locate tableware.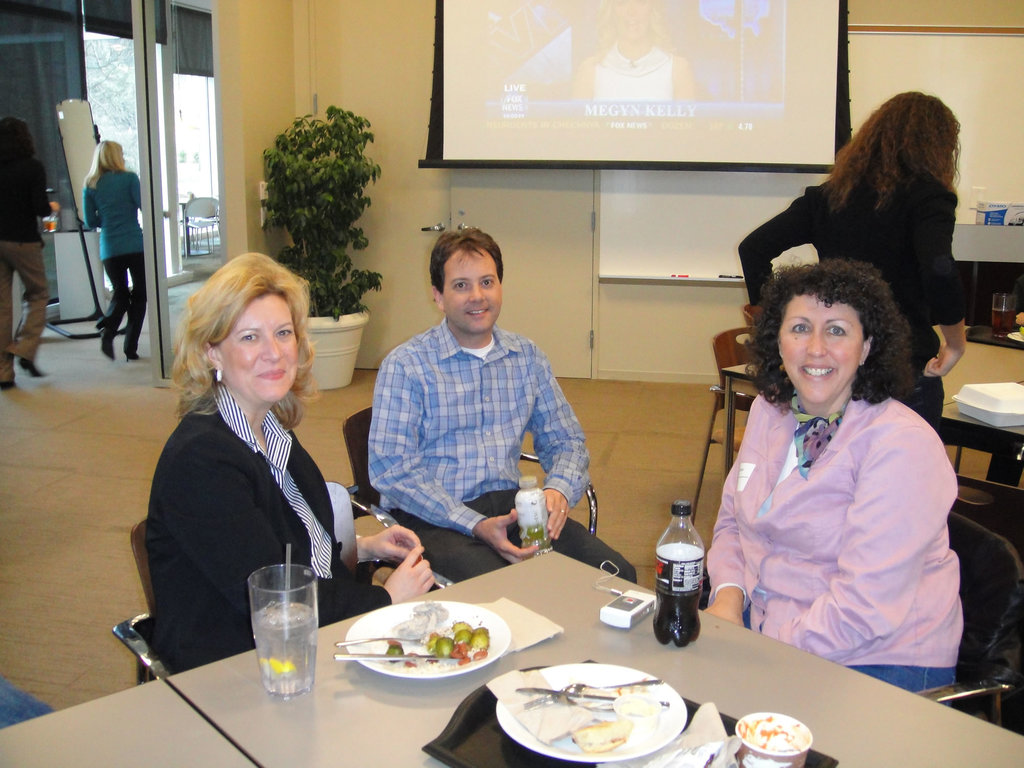
Bounding box: locate(334, 652, 447, 661).
